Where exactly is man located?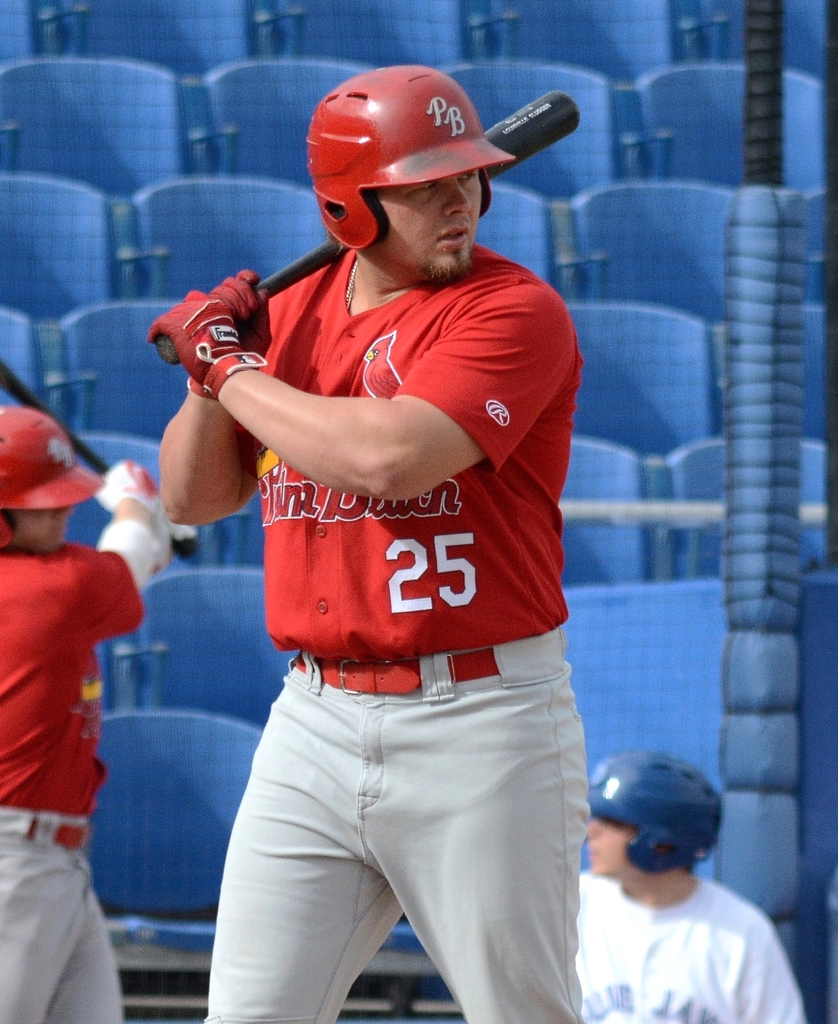
Its bounding box is <box>559,754,824,1022</box>.
